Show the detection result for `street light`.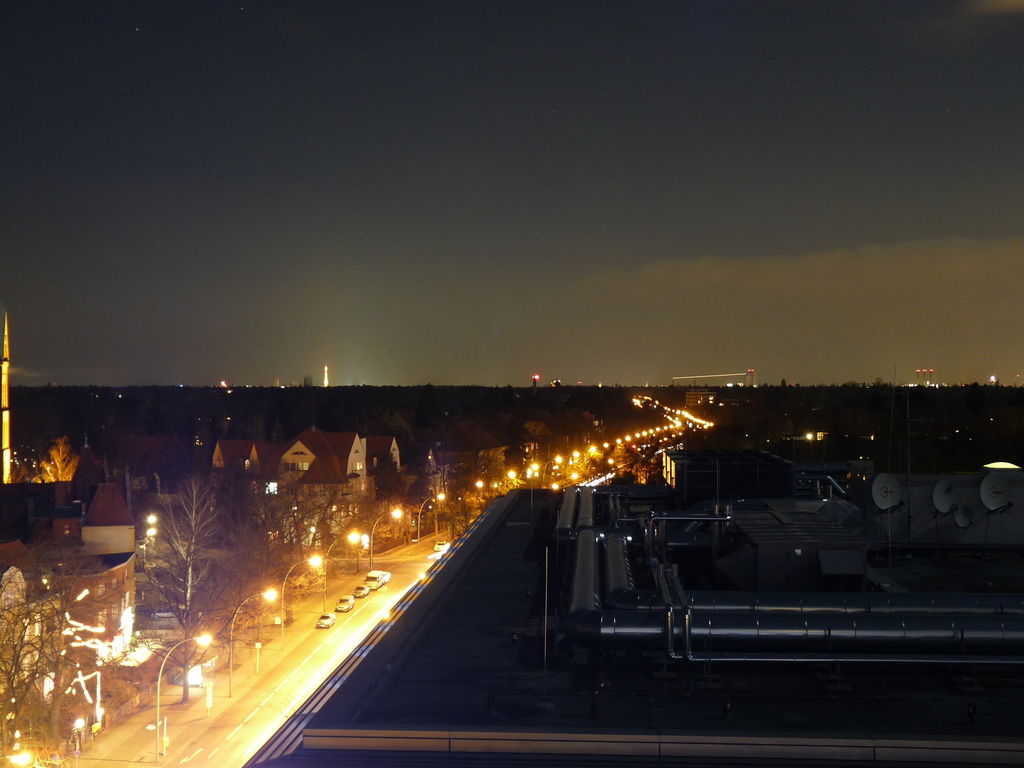
box(279, 556, 321, 643).
